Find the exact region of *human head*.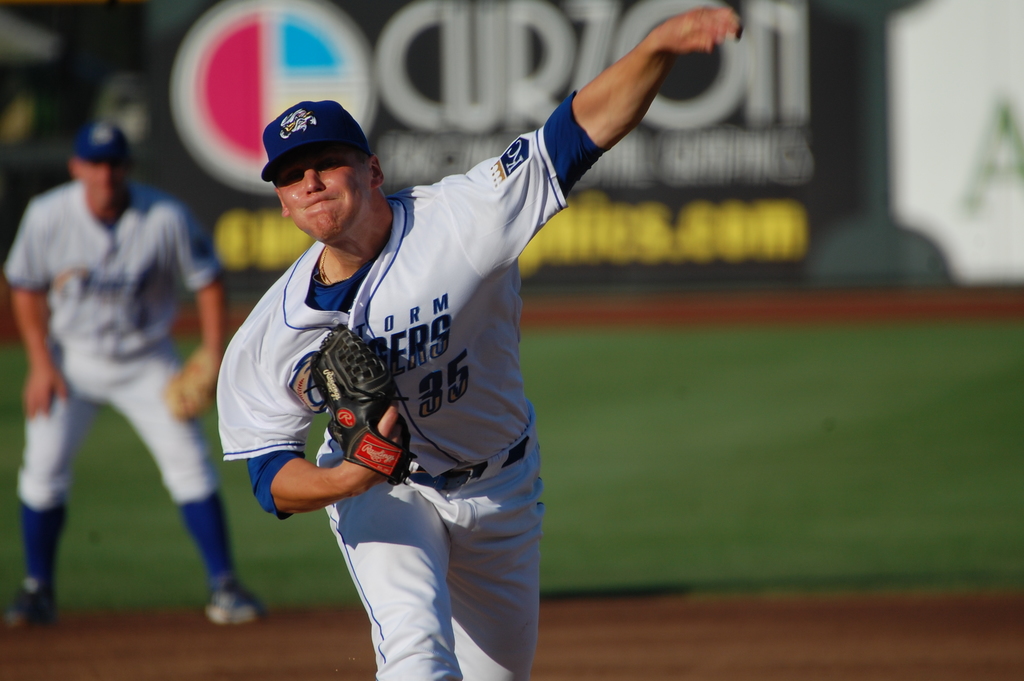
Exact region: <region>65, 124, 131, 208</region>.
